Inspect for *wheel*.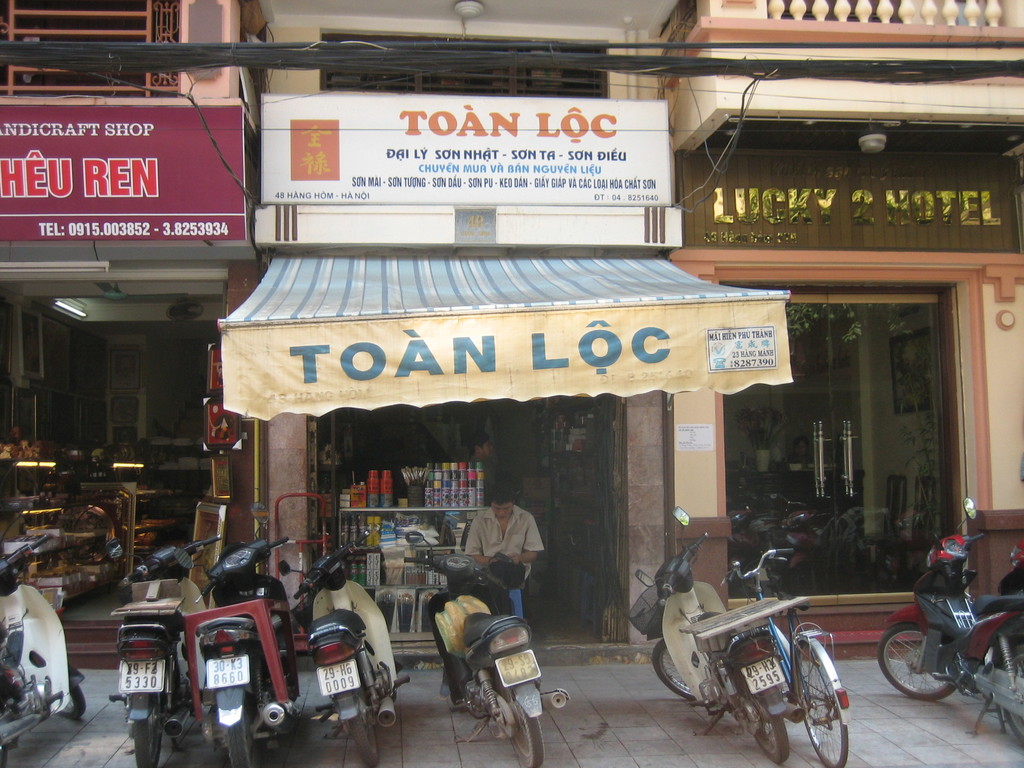
Inspection: box(58, 679, 84, 719).
